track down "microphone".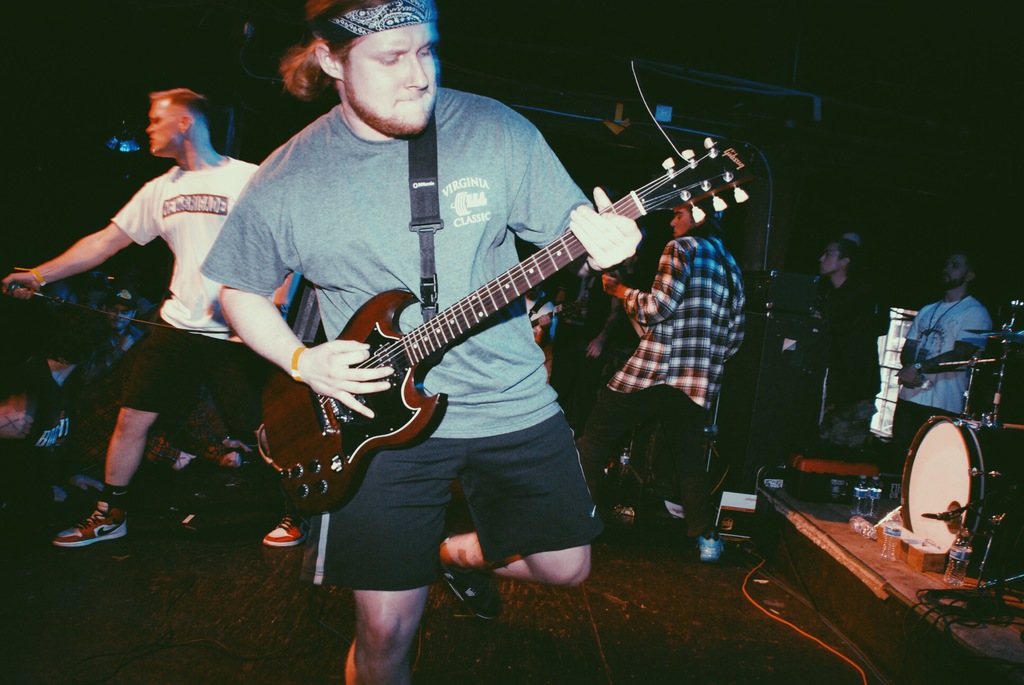
Tracked to [0,278,53,295].
